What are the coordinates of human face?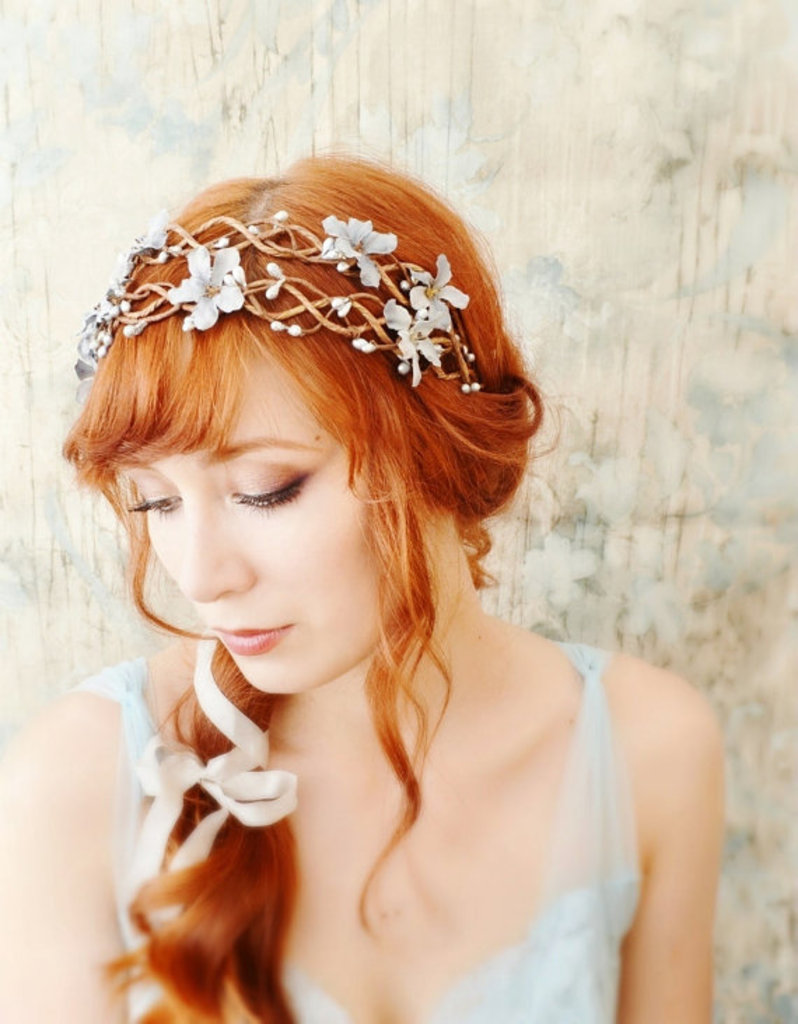
rect(113, 352, 438, 688).
